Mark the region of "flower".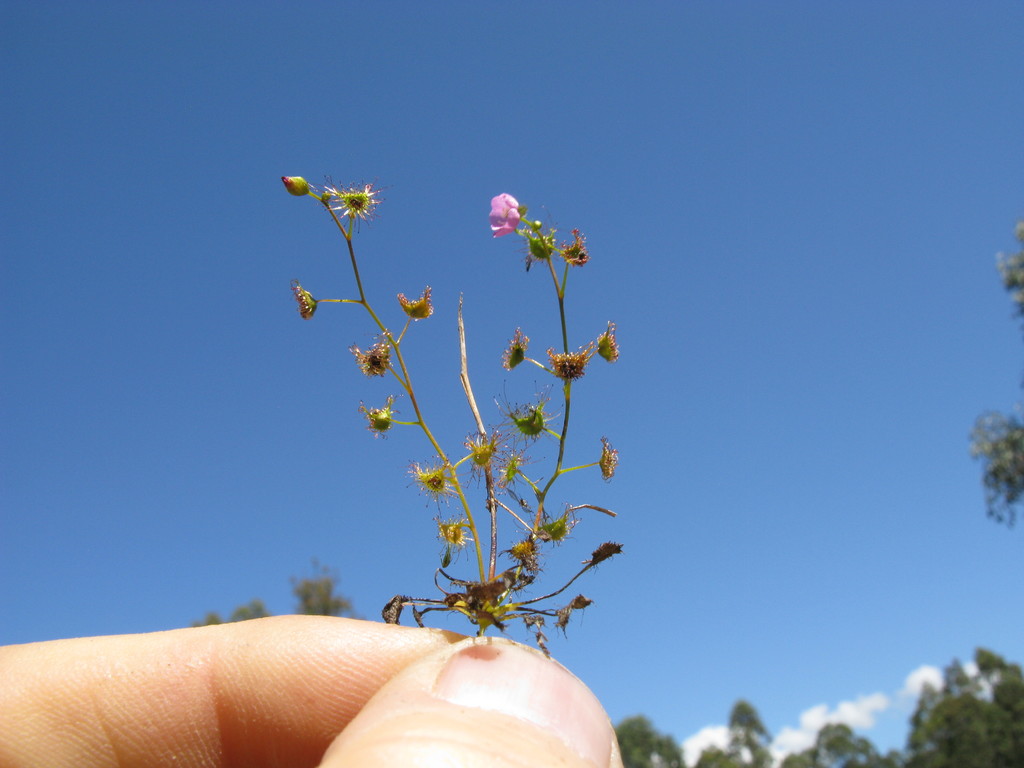
Region: bbox=[492, 189, 520, 239].
